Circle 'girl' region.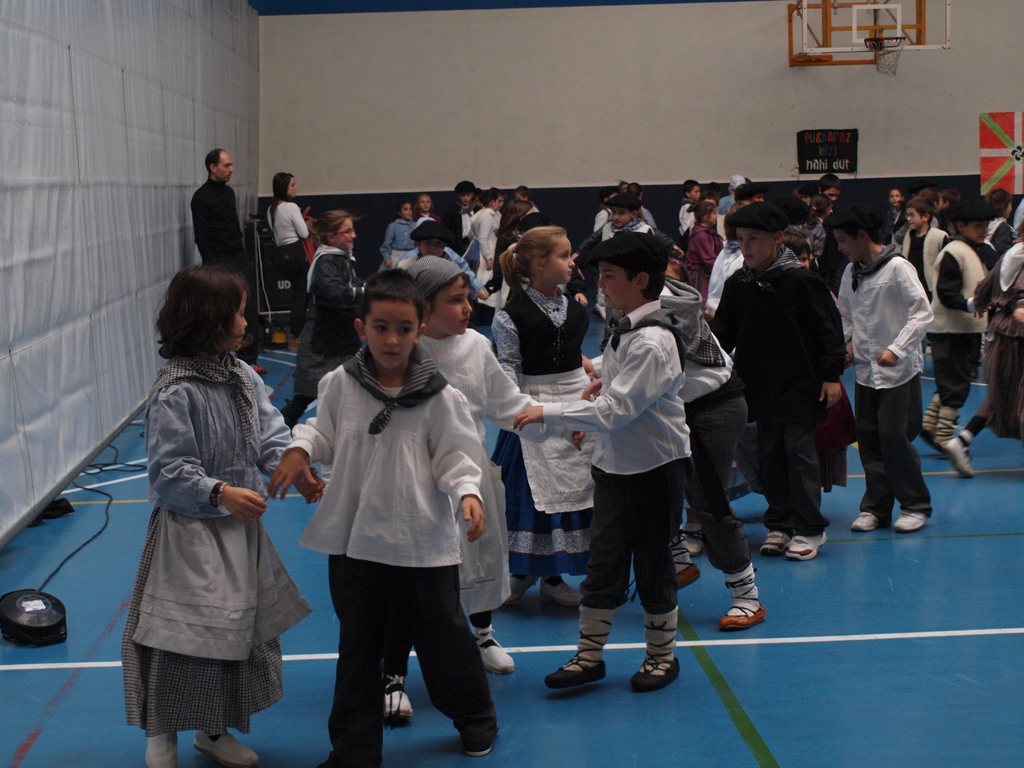
Region: 391:252:588:728.
